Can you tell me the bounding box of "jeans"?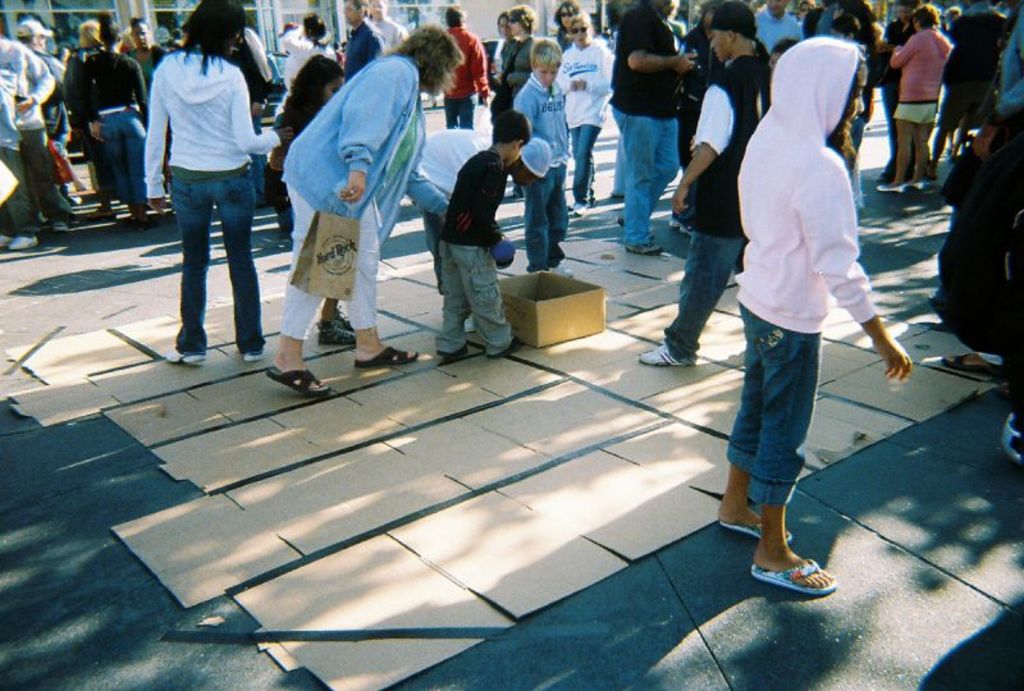
bbox=[566, 122, 603, 205].
